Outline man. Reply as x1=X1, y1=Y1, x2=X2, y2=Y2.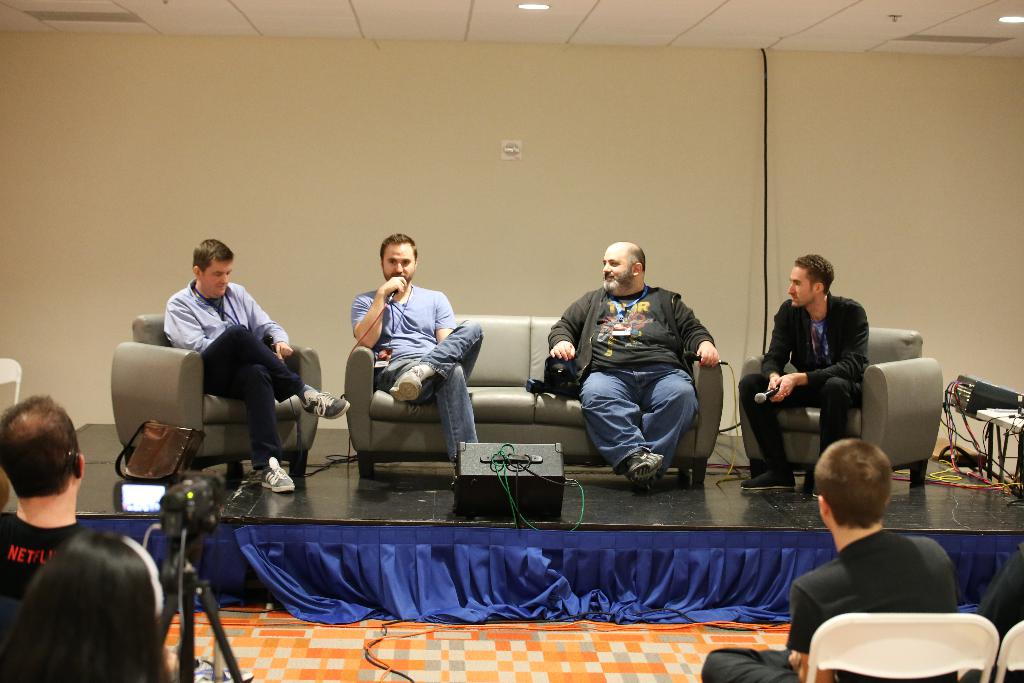
x1=0, y1=392, x2=163, y2=638.
